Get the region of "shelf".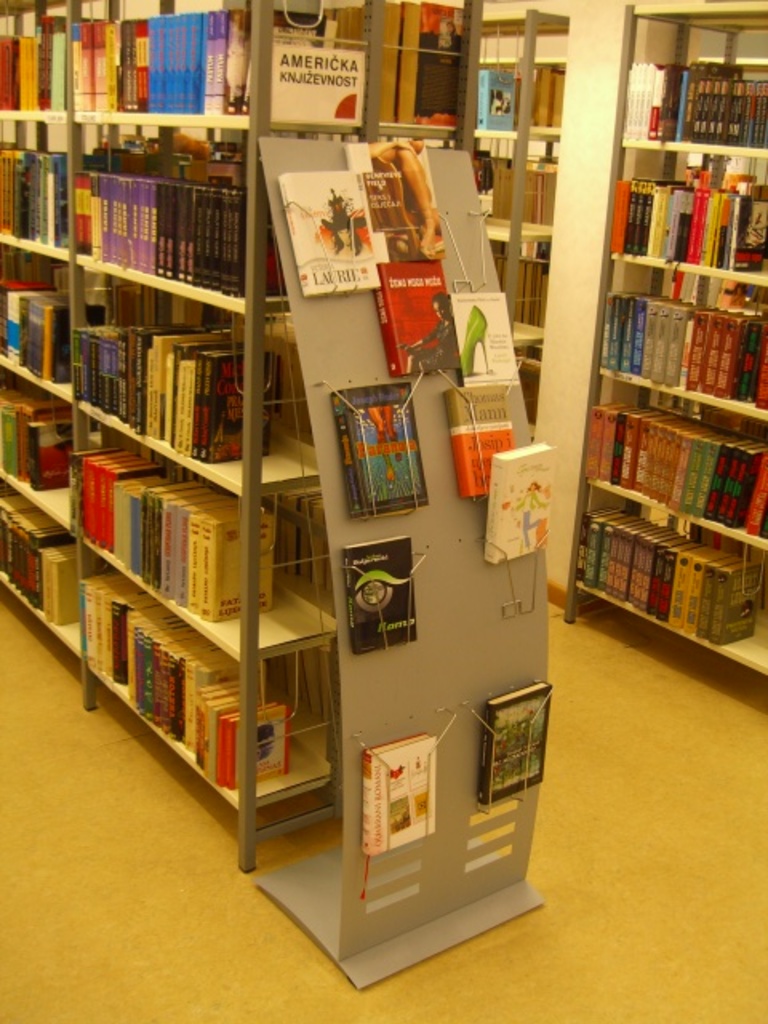
<box>77,520,323,814</box>.
